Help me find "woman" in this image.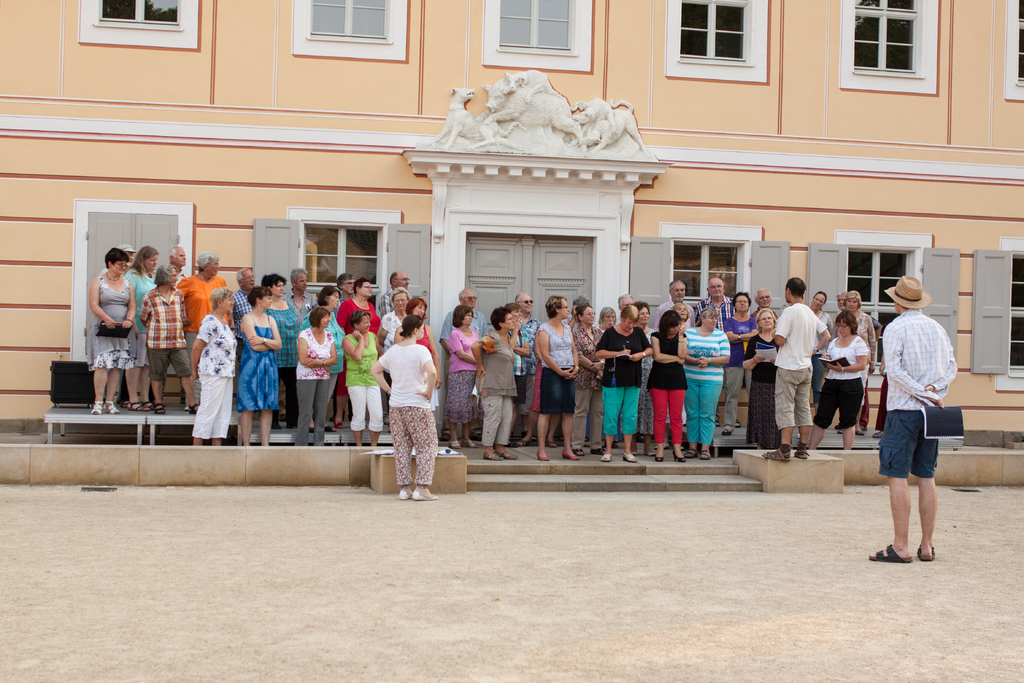
Found it: [x1=306, y1=284, x2=348, y2=432].
